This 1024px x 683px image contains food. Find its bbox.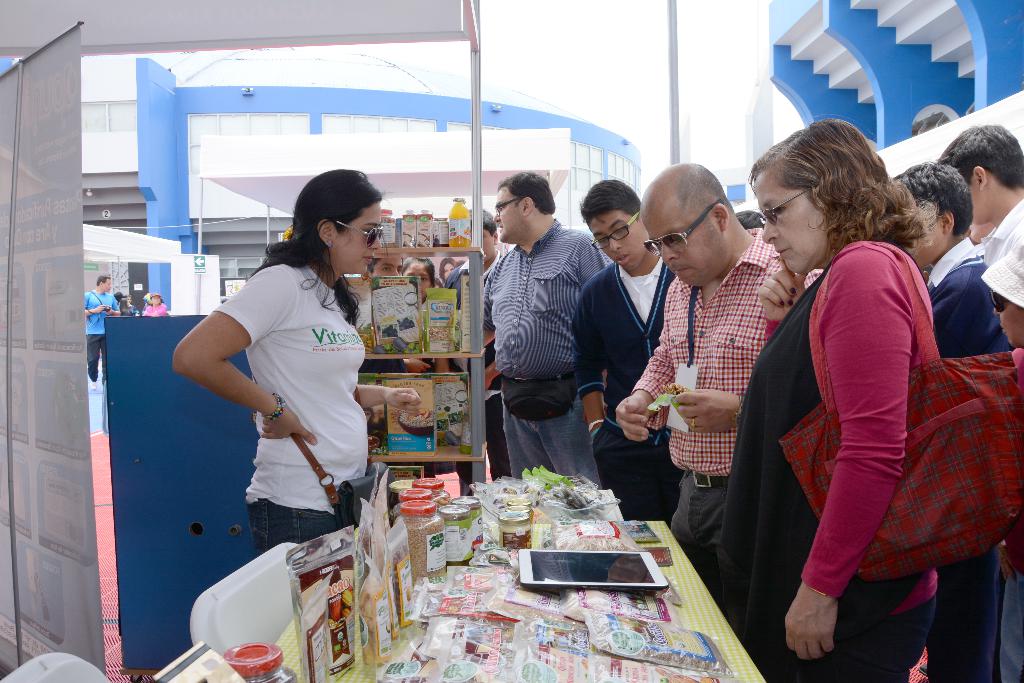
pyautogui.locateOnScreen(390, 512, 446, 584).
